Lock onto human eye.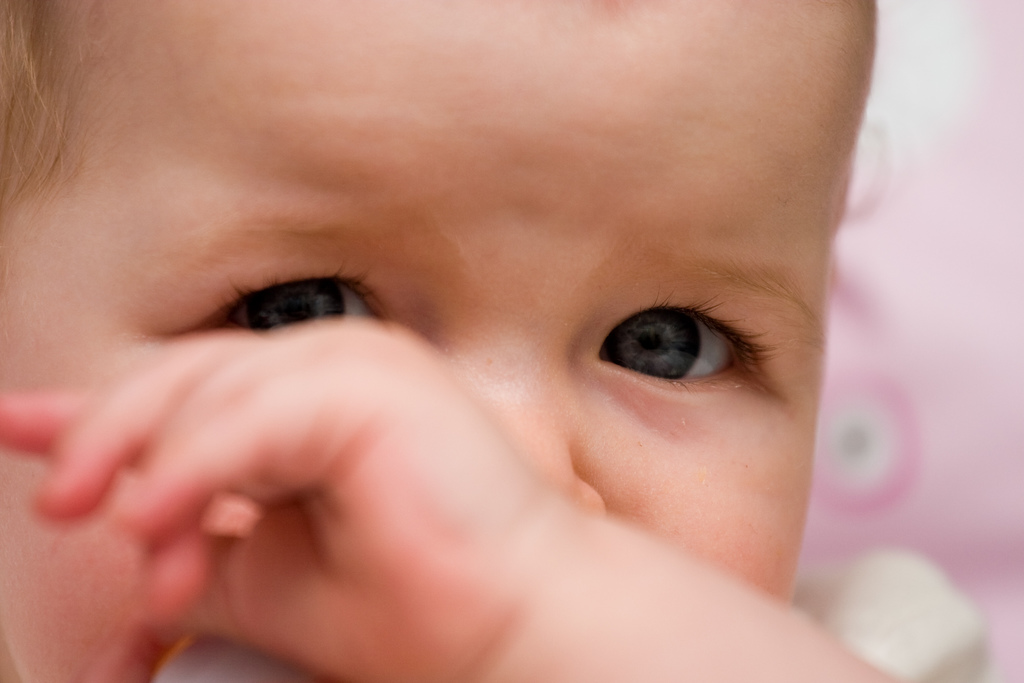
Locked: [x1=549, y1=308, x2=809, y2=408].
